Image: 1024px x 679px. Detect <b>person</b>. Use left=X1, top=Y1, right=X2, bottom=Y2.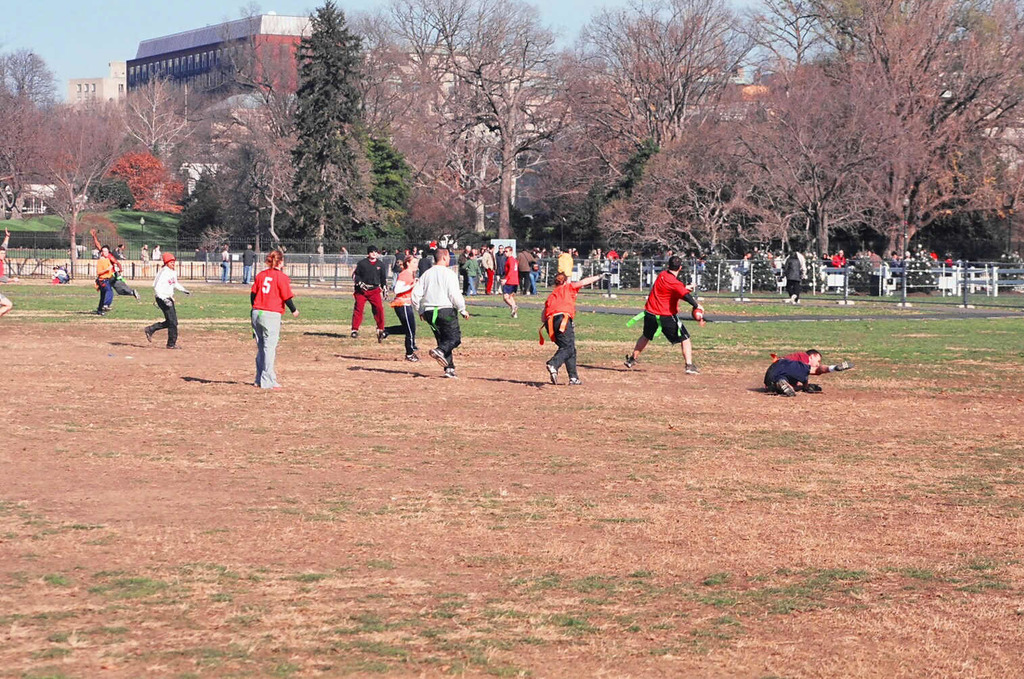
left=828, top=249, right=846, bottom=294.
